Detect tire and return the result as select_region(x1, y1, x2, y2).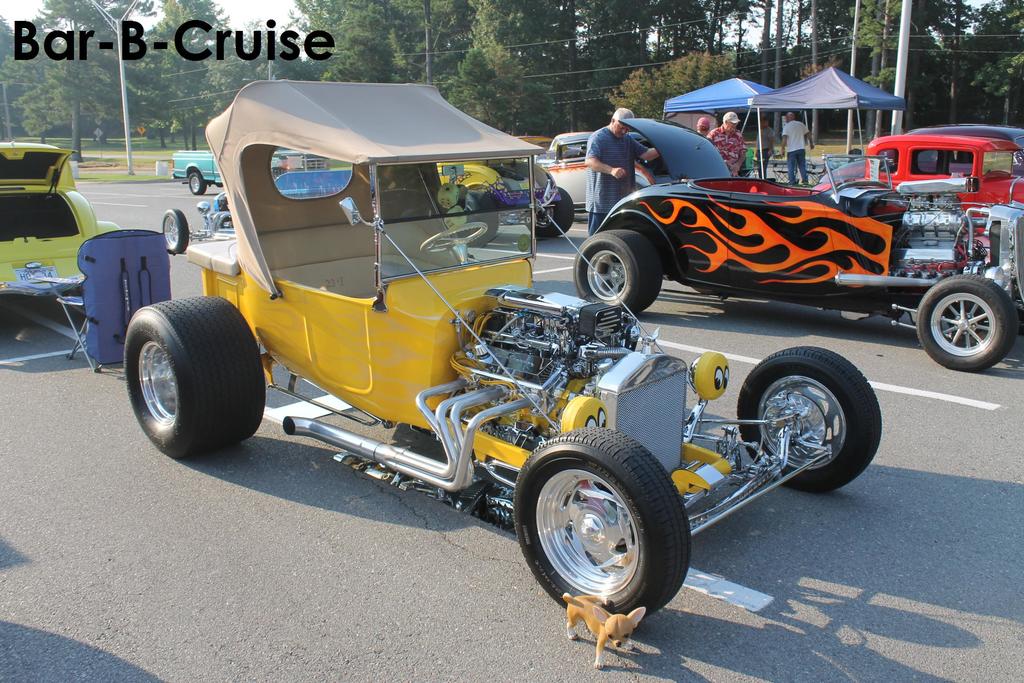
select_region(735, 345, 879, 494).
